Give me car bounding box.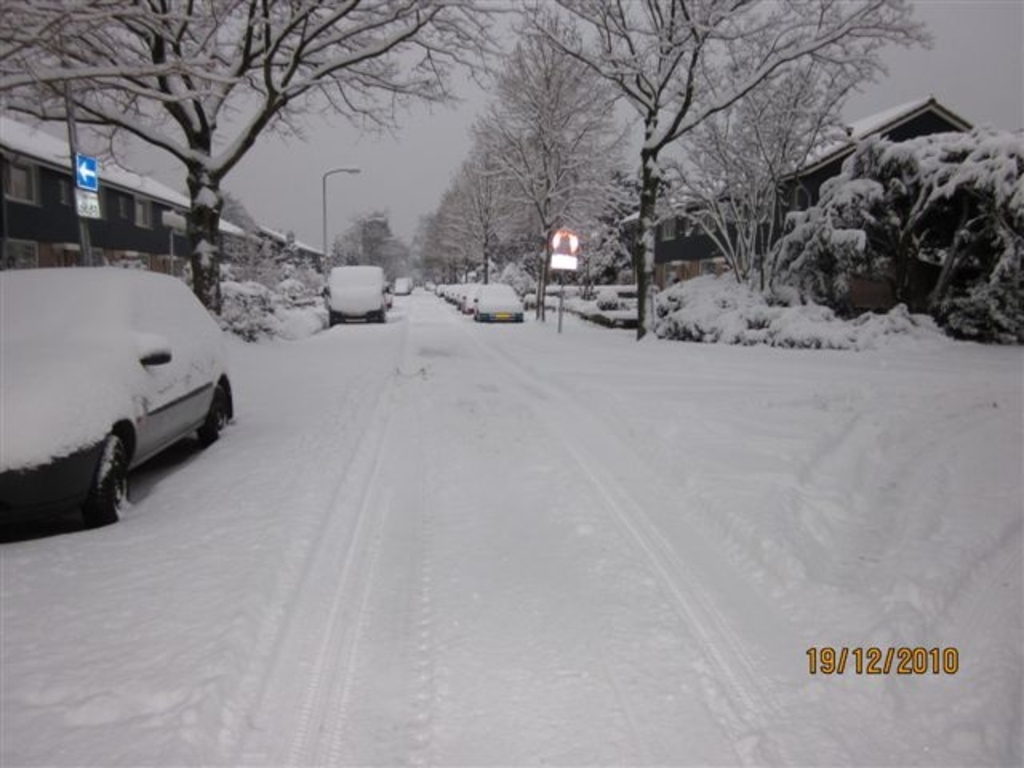
x1=6, y1=254, x2=230, y2=517.
